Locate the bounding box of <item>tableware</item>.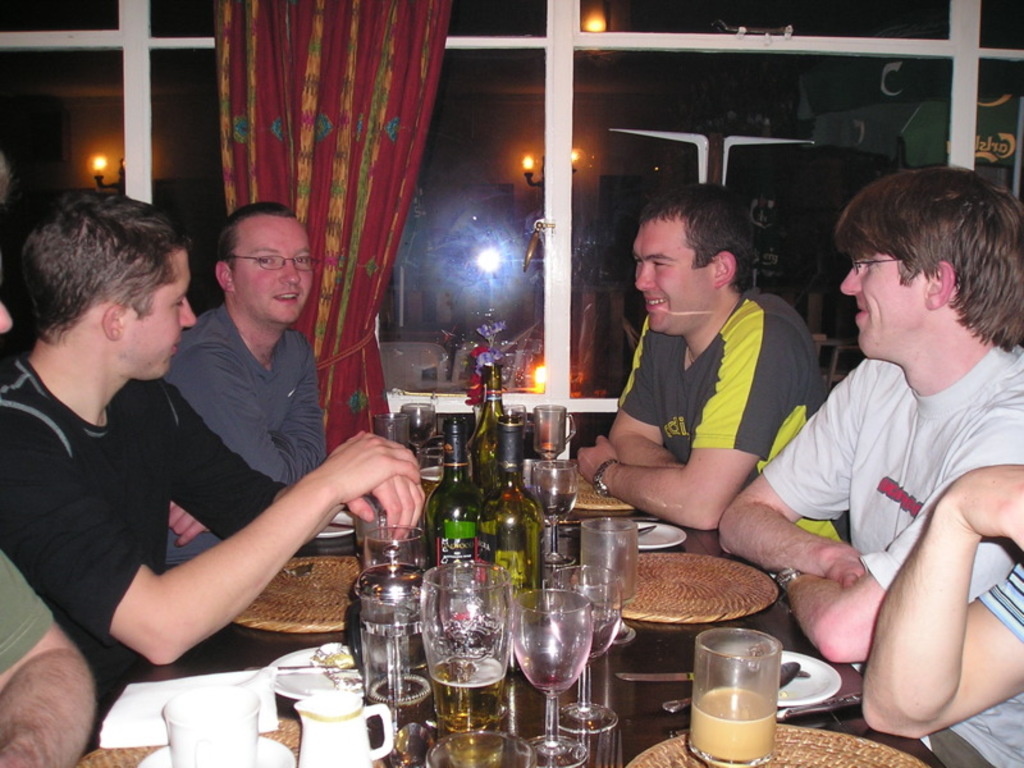
Bounding box: (689, 630, 777, 767).
